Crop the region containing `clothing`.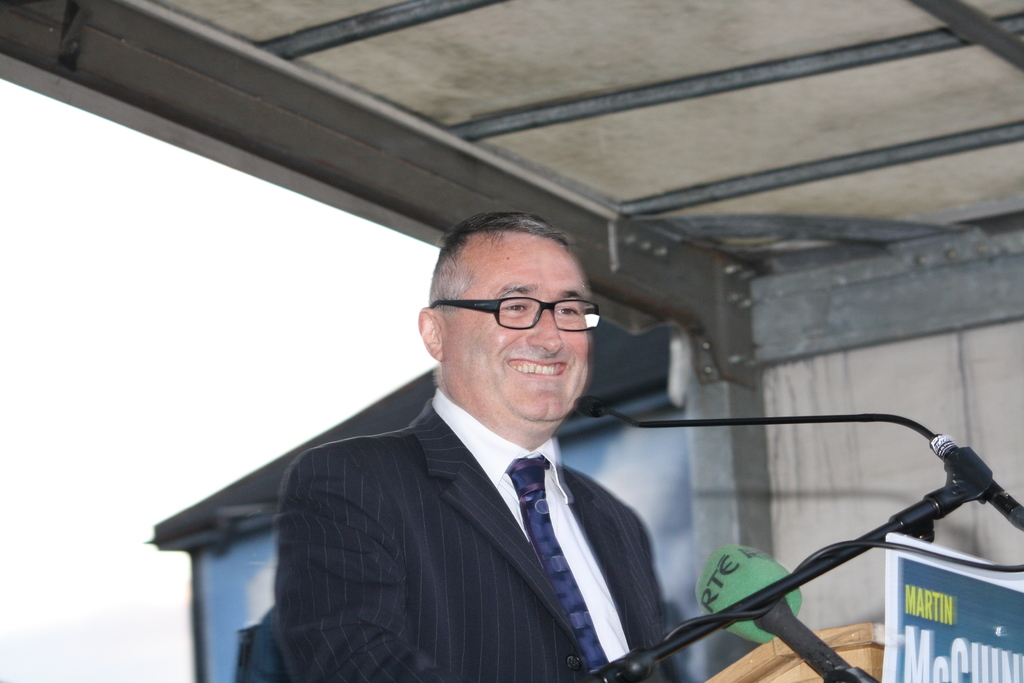
Crop region: BBox(282, 418, 684, 682).
